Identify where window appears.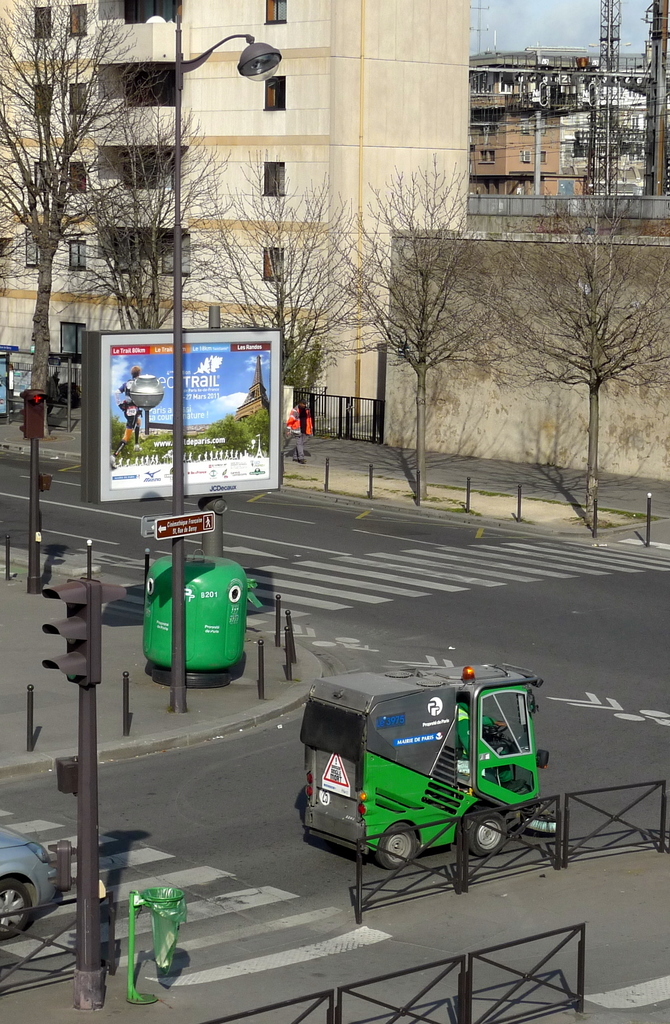
Appears at (left=539, top=150, right=544, bottom=164).
